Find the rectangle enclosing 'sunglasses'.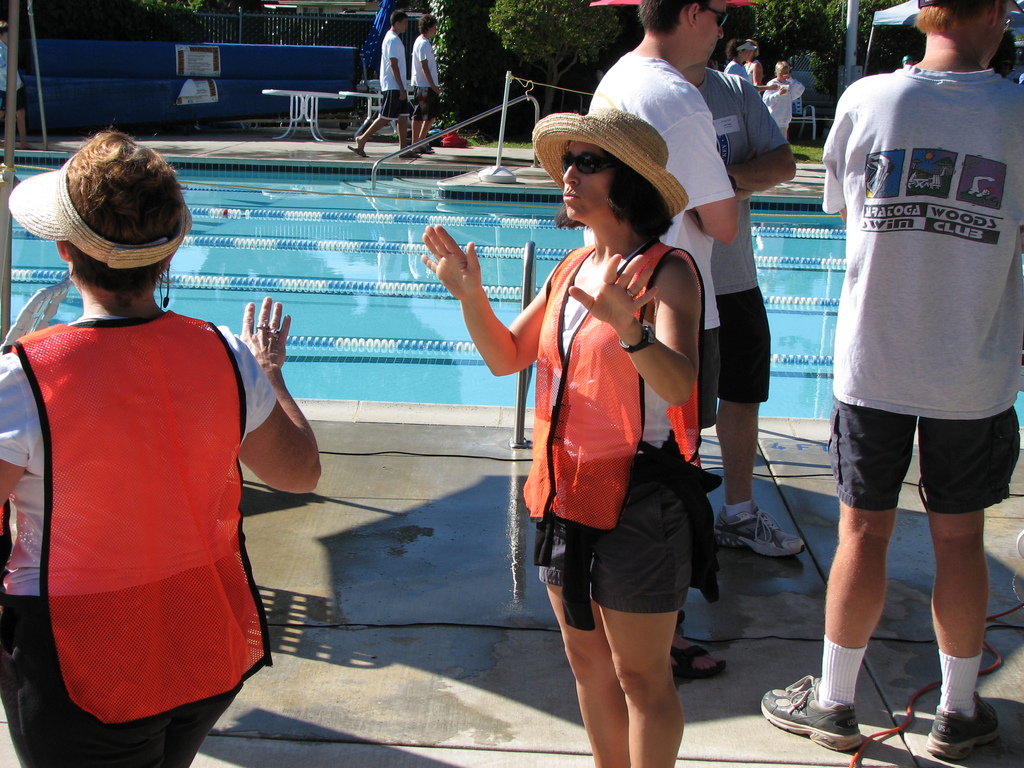
(left=560, top=150, right=604, bottom=172).
